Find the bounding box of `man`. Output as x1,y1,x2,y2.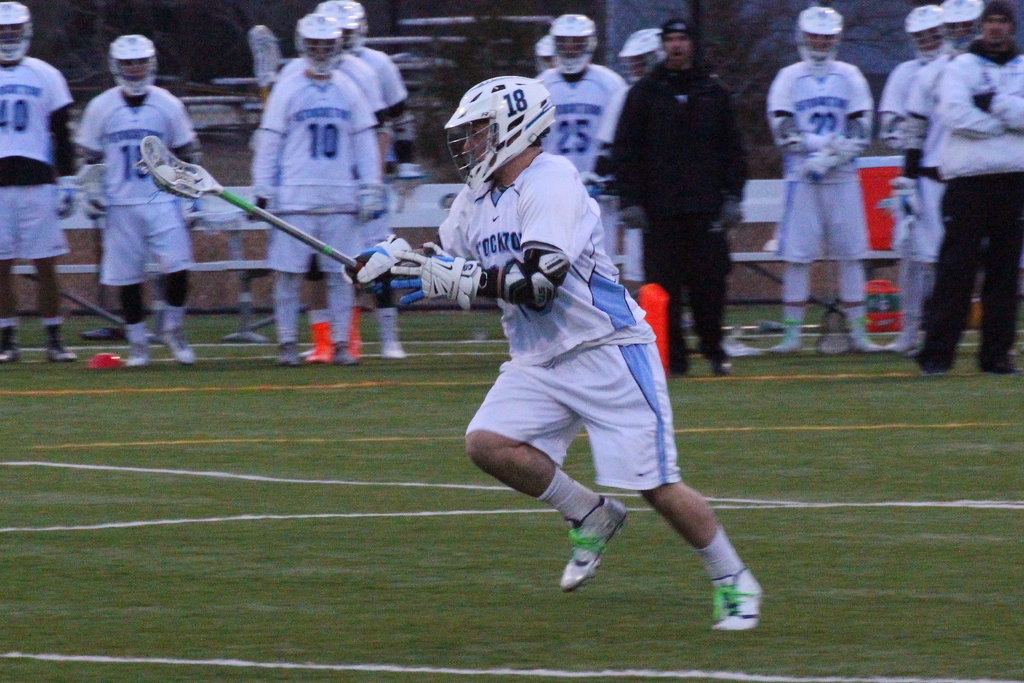
908,0,1023,373.
